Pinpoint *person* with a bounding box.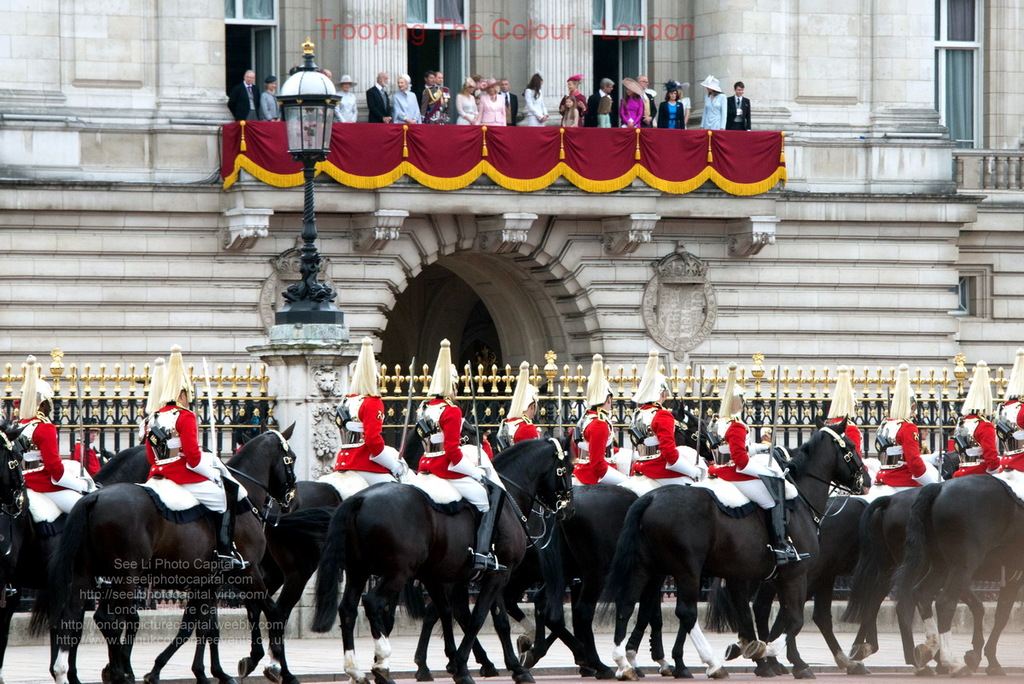
433/69/456/125.
